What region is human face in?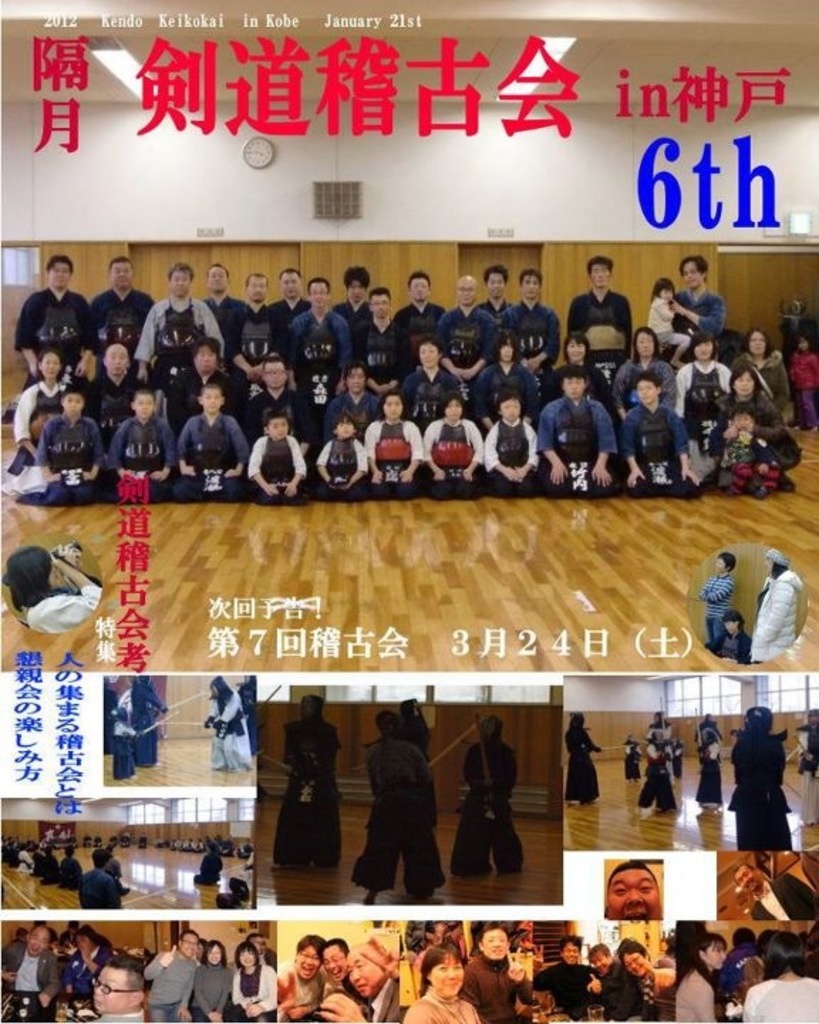
detection(603, 860, 655, 909).
